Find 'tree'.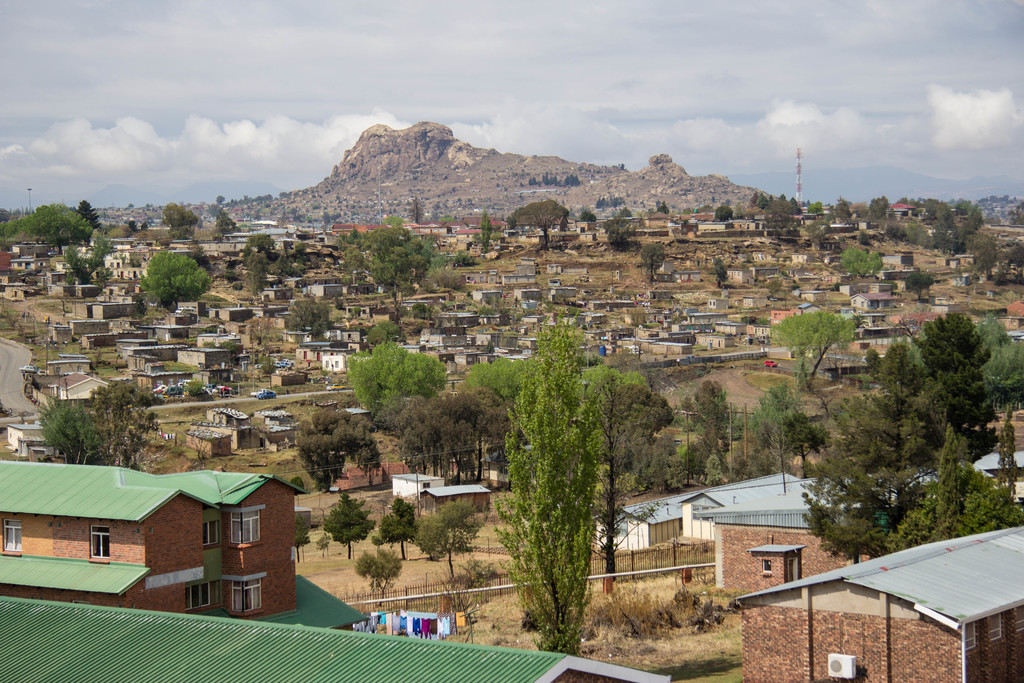
x1=868 y1=336 x2=930 y2=508.
